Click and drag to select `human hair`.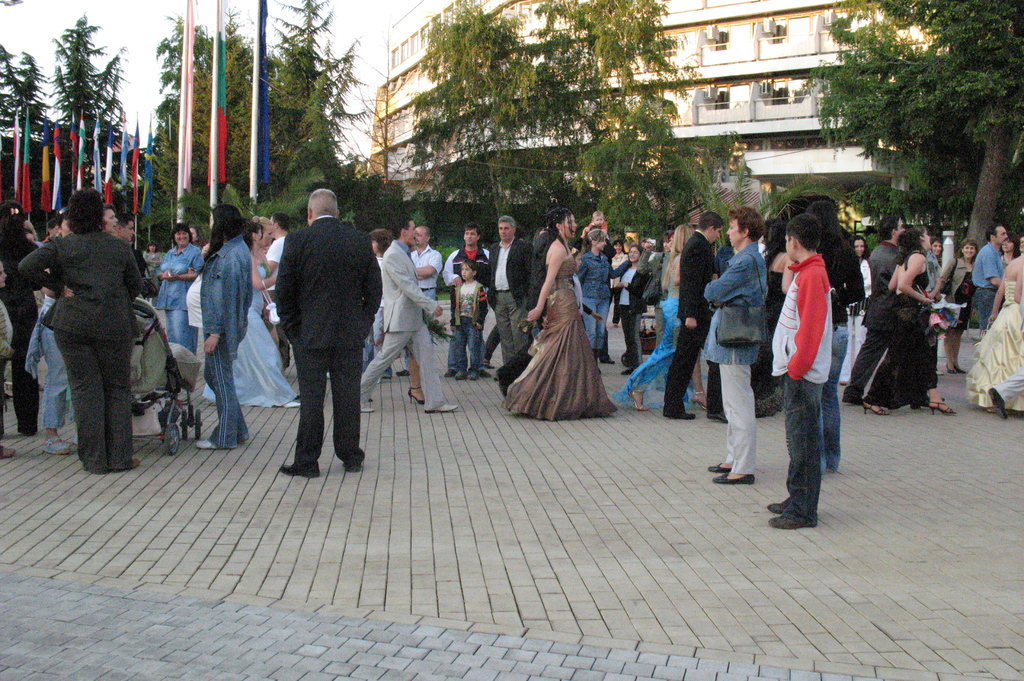
Selection: (631,243,641,254).
